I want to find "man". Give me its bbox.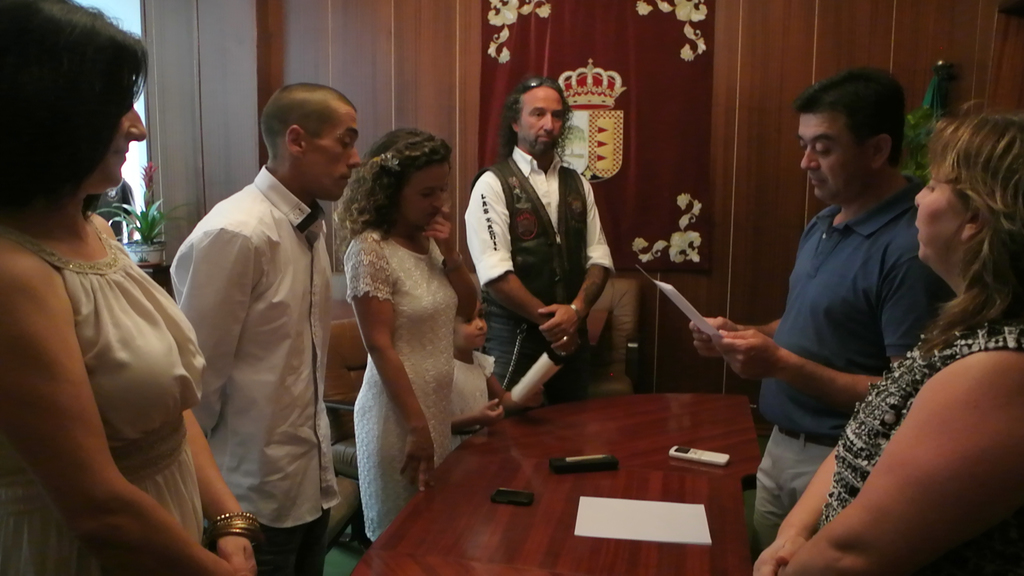
(x1=689, y1=61, x2=952, y2=550).
